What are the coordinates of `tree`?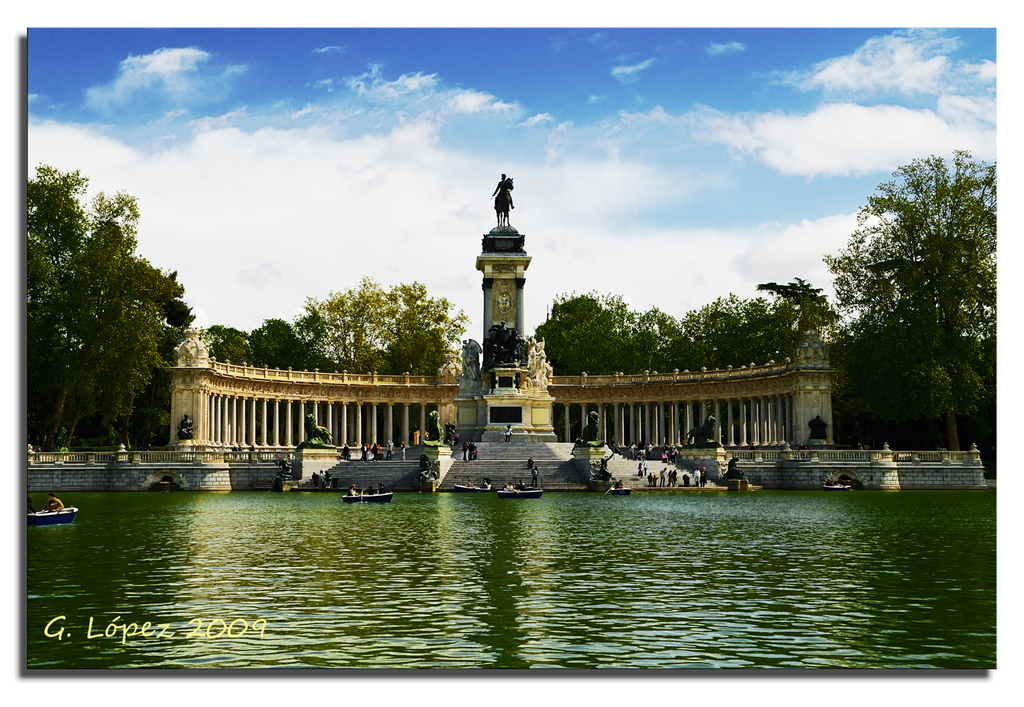
(403, 270, 470, 374).
